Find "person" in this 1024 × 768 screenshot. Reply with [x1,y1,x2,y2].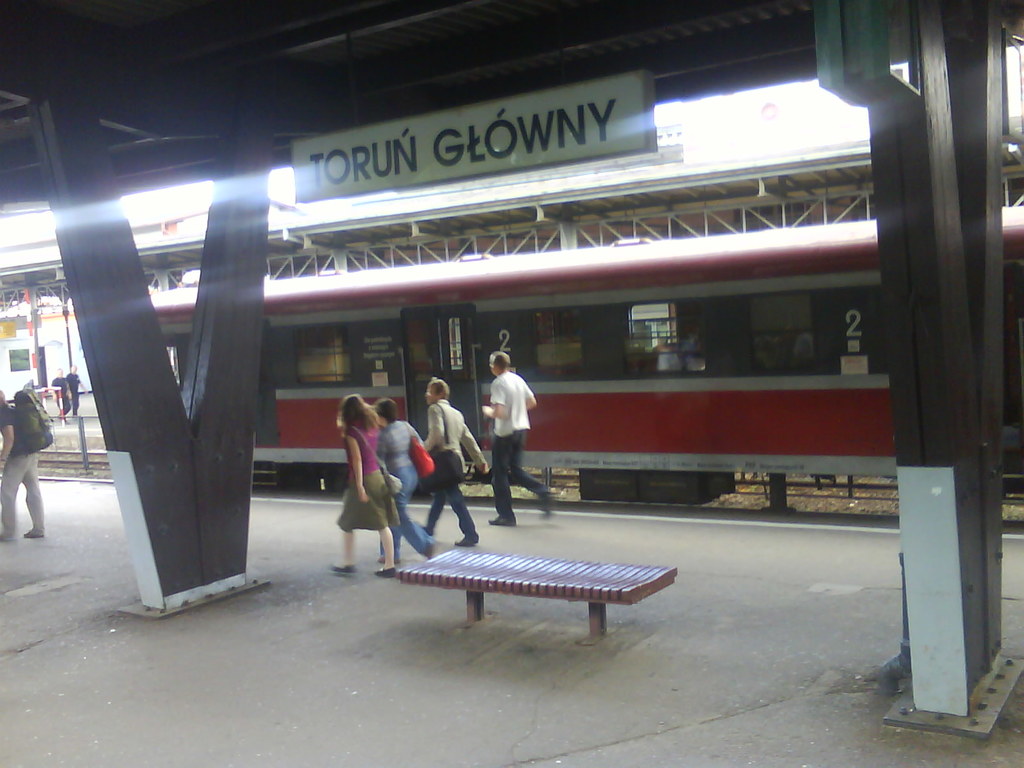
[1,384,49,554].
